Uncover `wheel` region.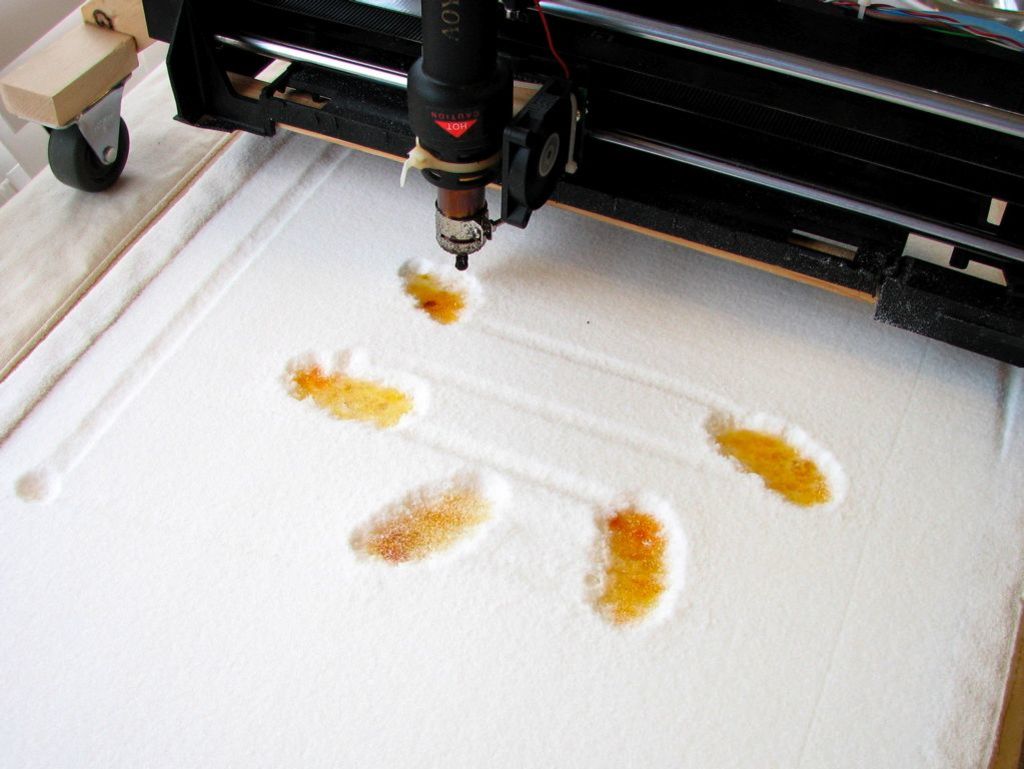
Uncovered: [27, 63, 122, 182].
